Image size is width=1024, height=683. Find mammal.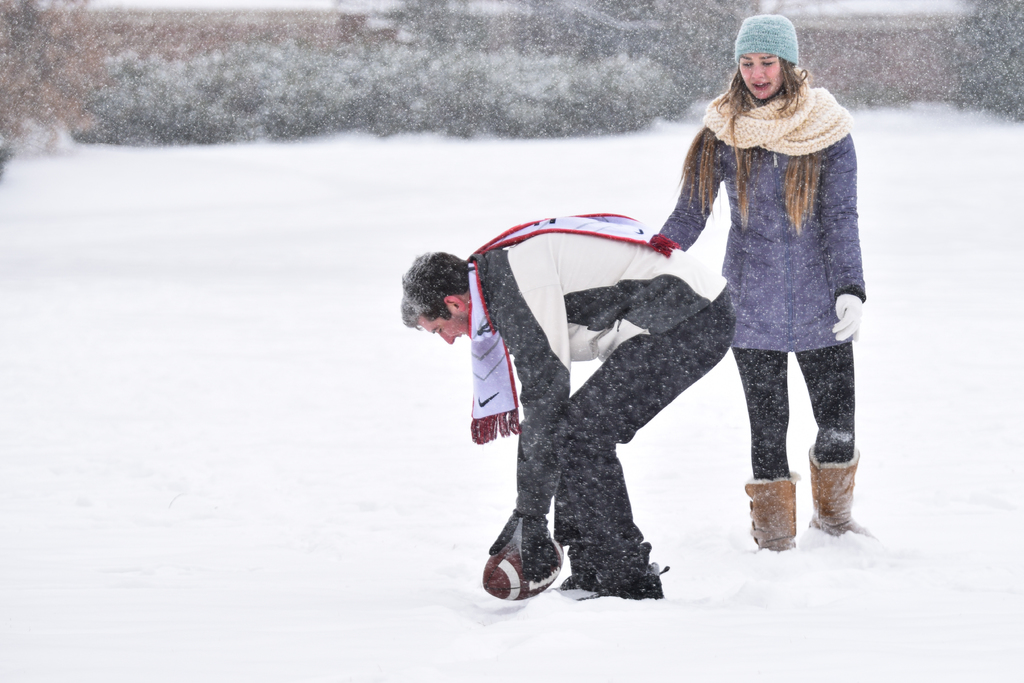
region(399, 215, 735, 600).
